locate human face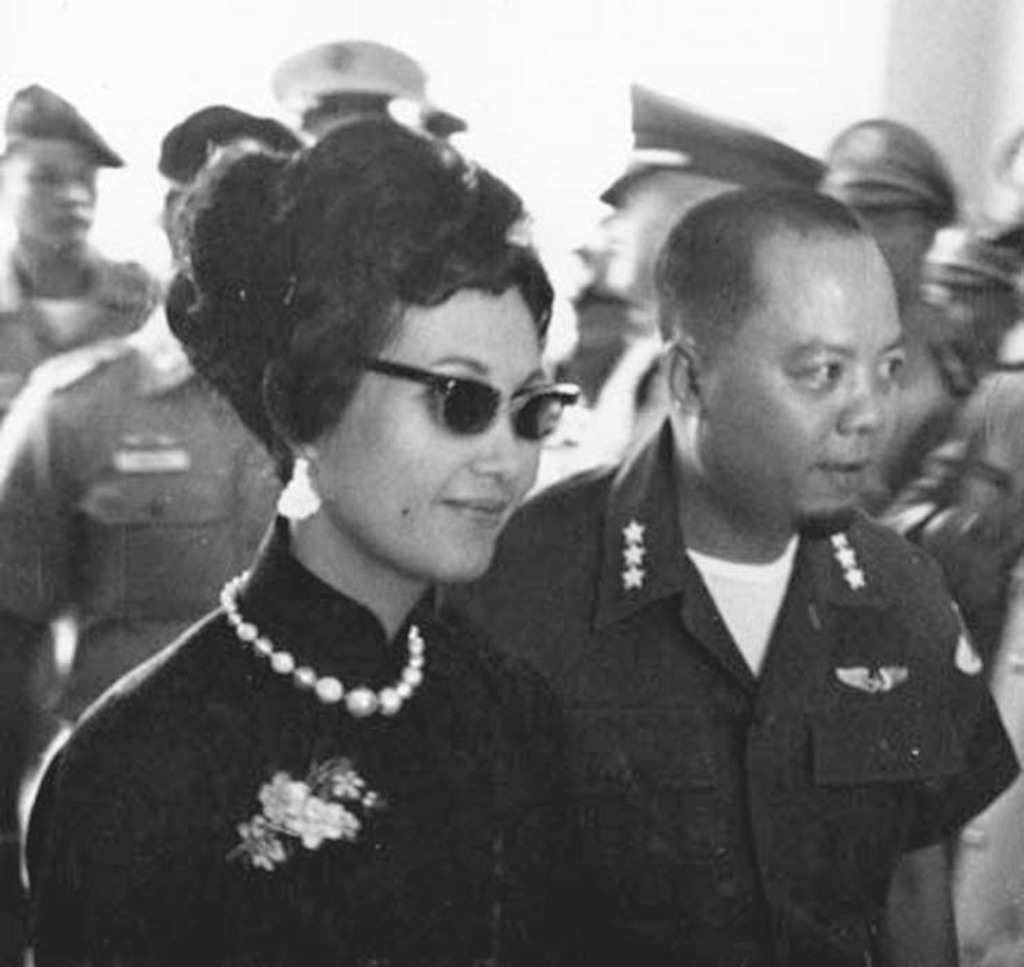
box=[860, 210, 922, 289]
